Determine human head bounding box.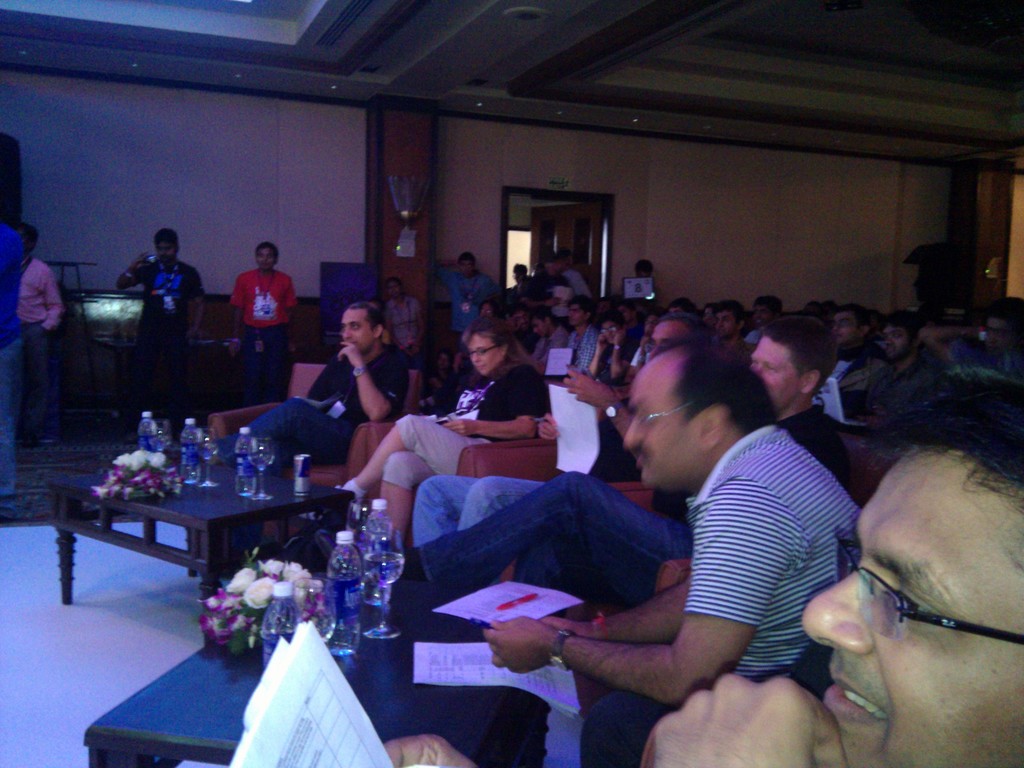
Determined: [left=881, top=312, right=920, bottom=362].
